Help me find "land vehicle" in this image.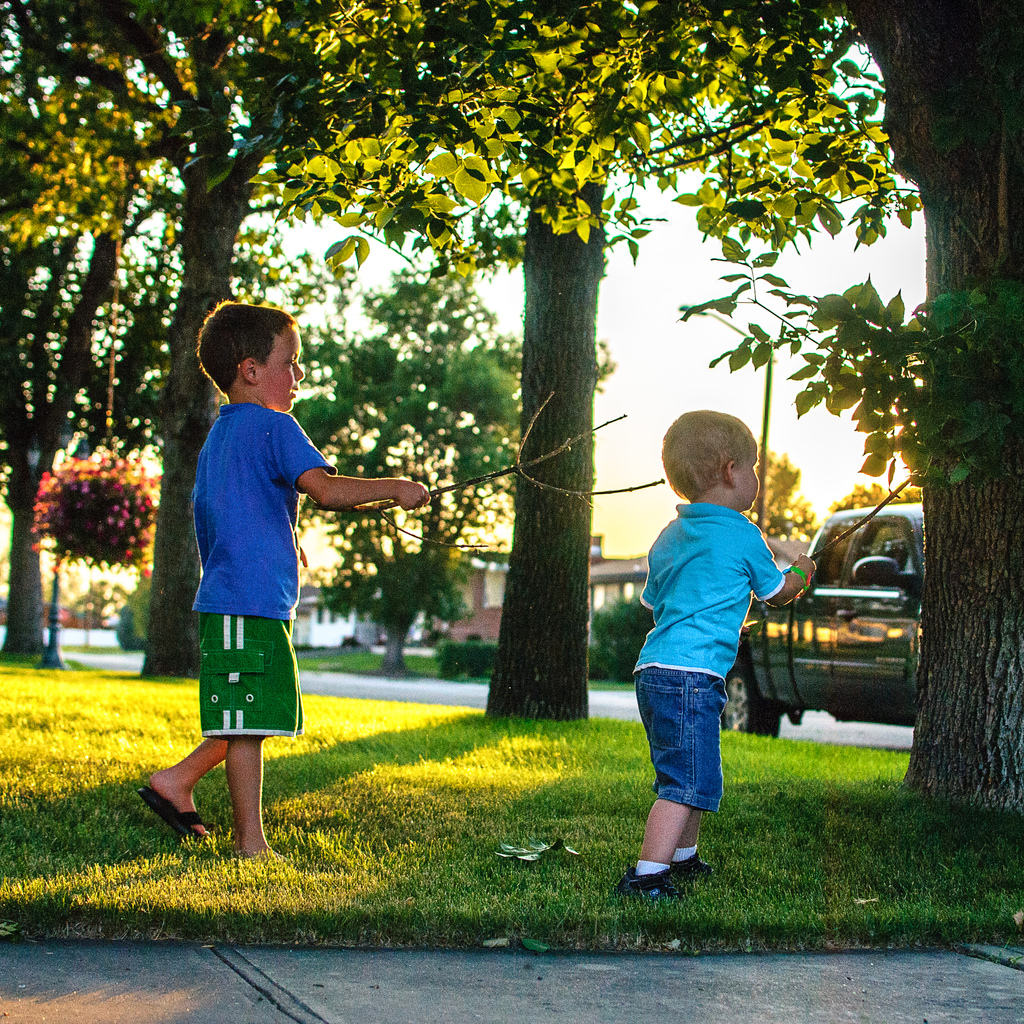
Found it: (x1=712, y1=496, x2=943, y2=732).
